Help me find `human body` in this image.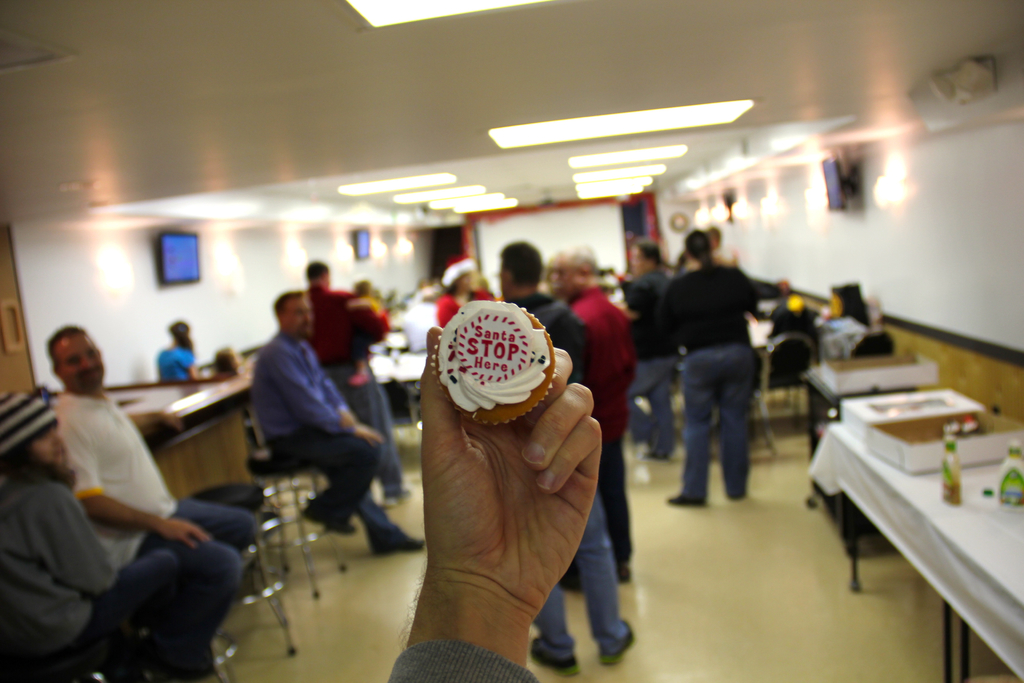
Found it: detection(260, 325, 422, 559).
